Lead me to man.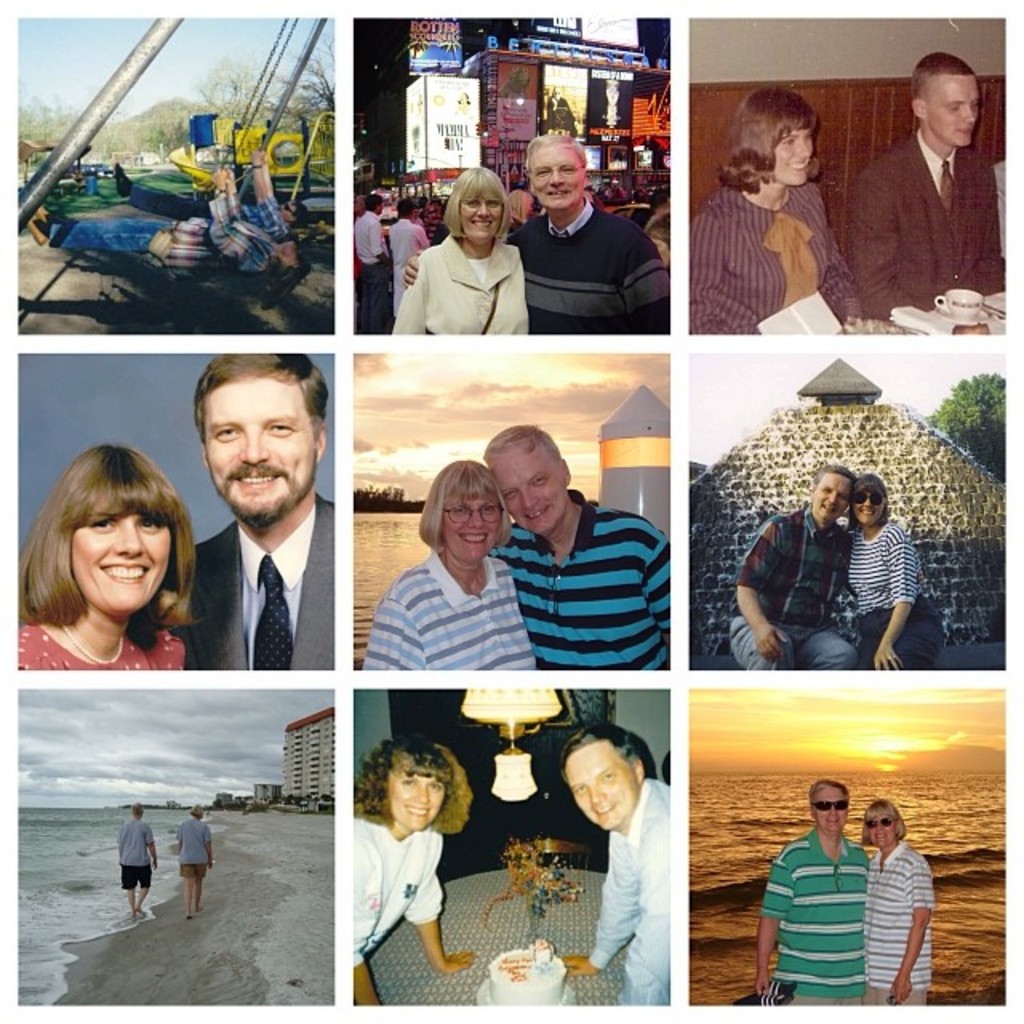
Lead to pyautogui.locateOnScreen(557, 726, 672, 1010).
